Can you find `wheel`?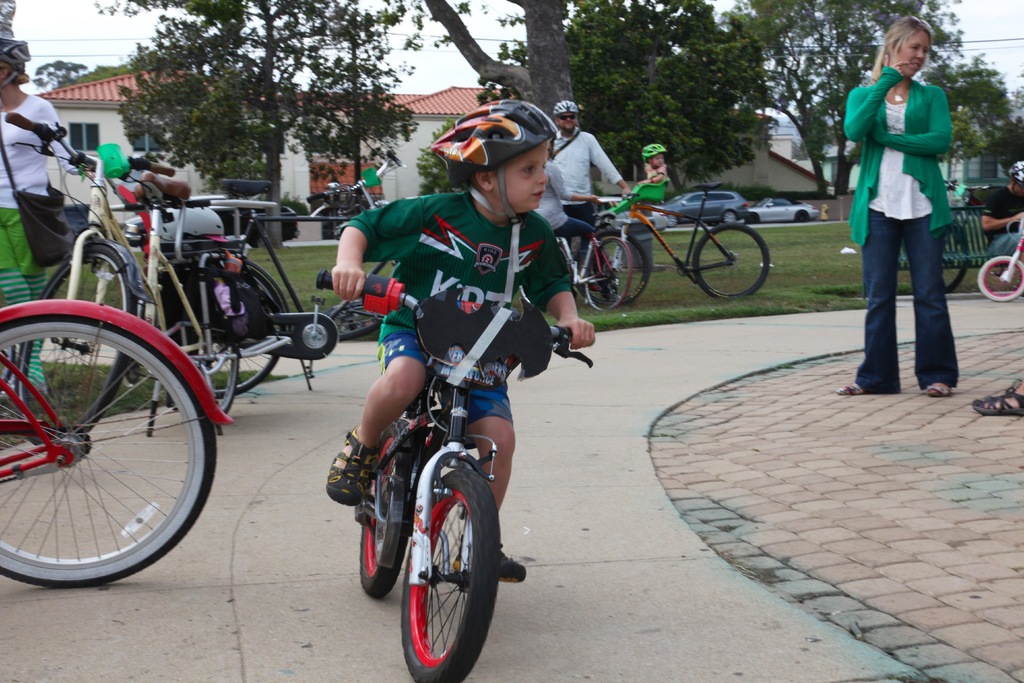
Yes, bounding box: (left=15, top=245, right=138, bottom=446).
